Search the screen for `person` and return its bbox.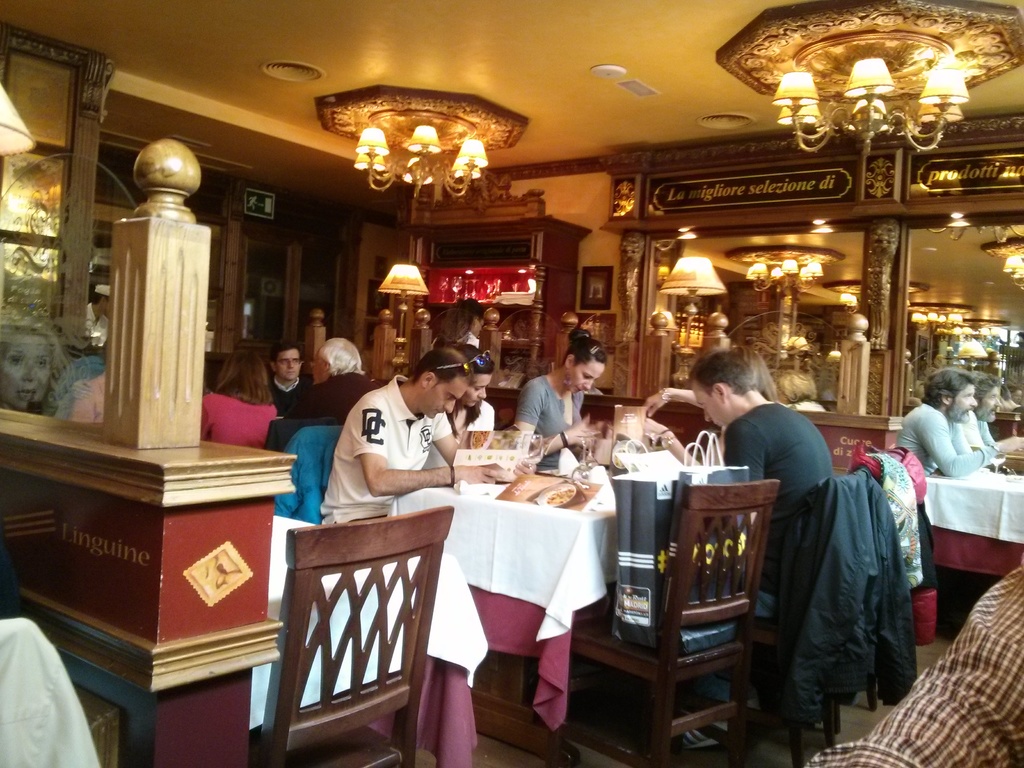
Found: Rect(642, 348, 777, 467).
